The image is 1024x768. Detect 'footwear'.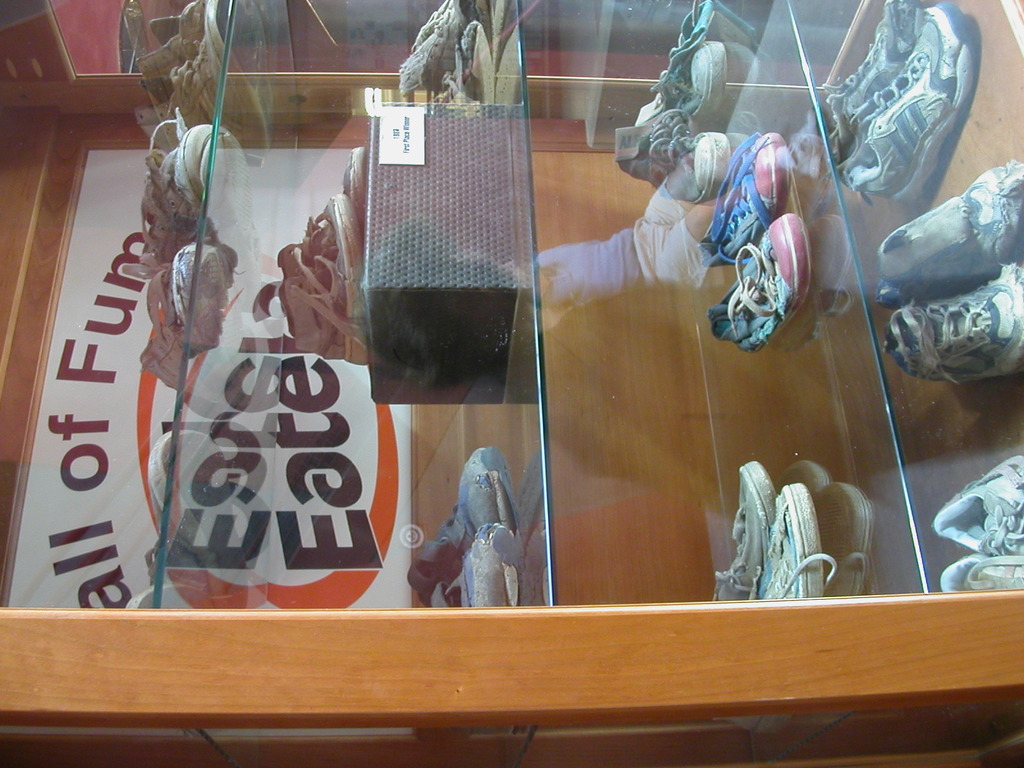
Detection: rect(819, 0, 929, 157).
